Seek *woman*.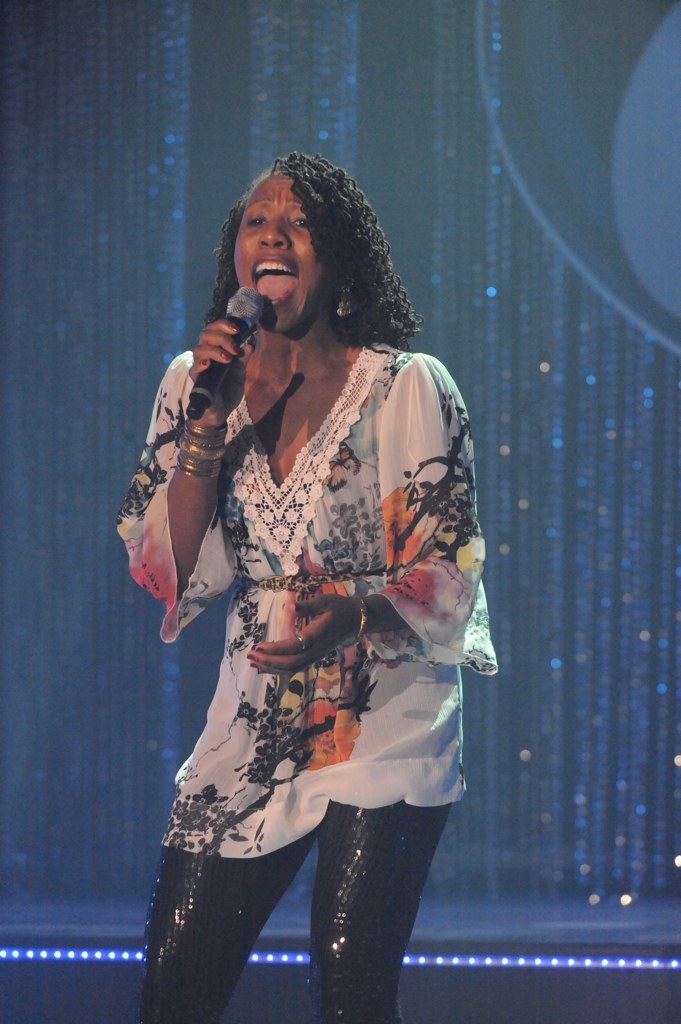
98,157,537,1006.
